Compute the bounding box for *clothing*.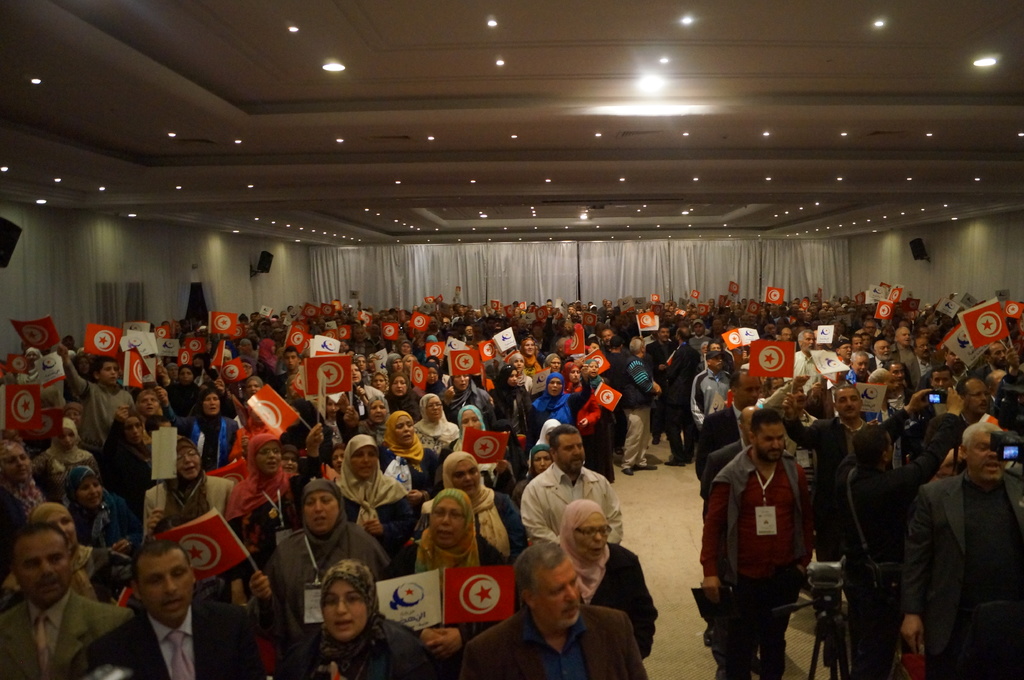
(x1=783, y1=416, x2=878, y2=525).
